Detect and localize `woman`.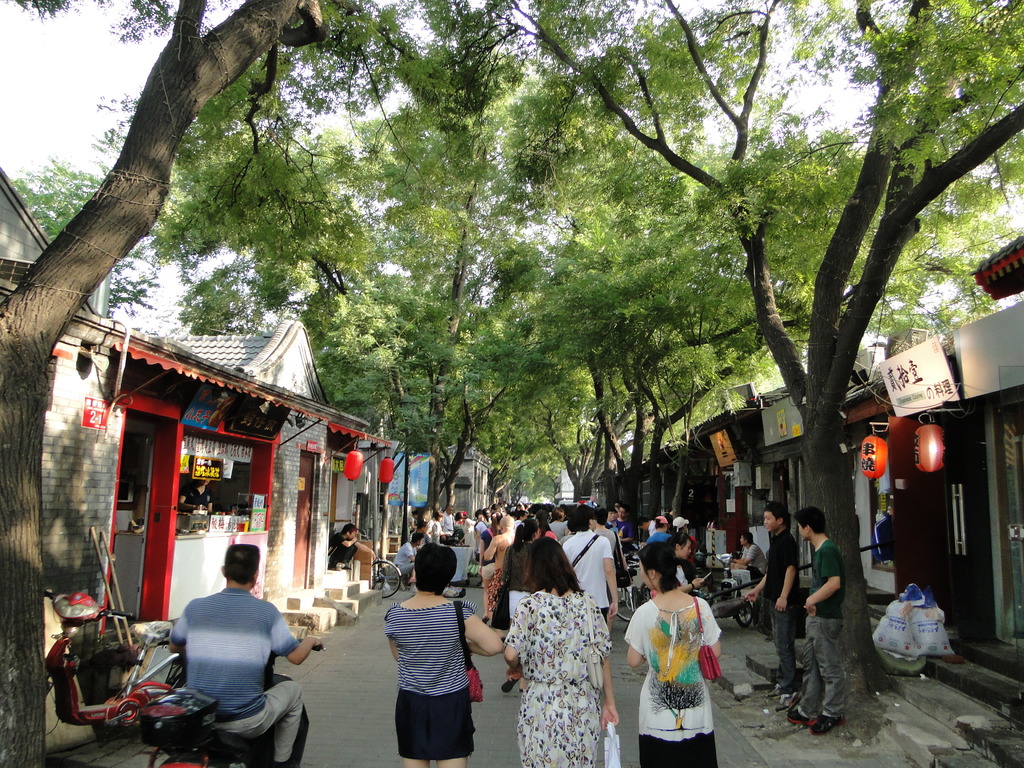
Localized at 476:509:506:620.
